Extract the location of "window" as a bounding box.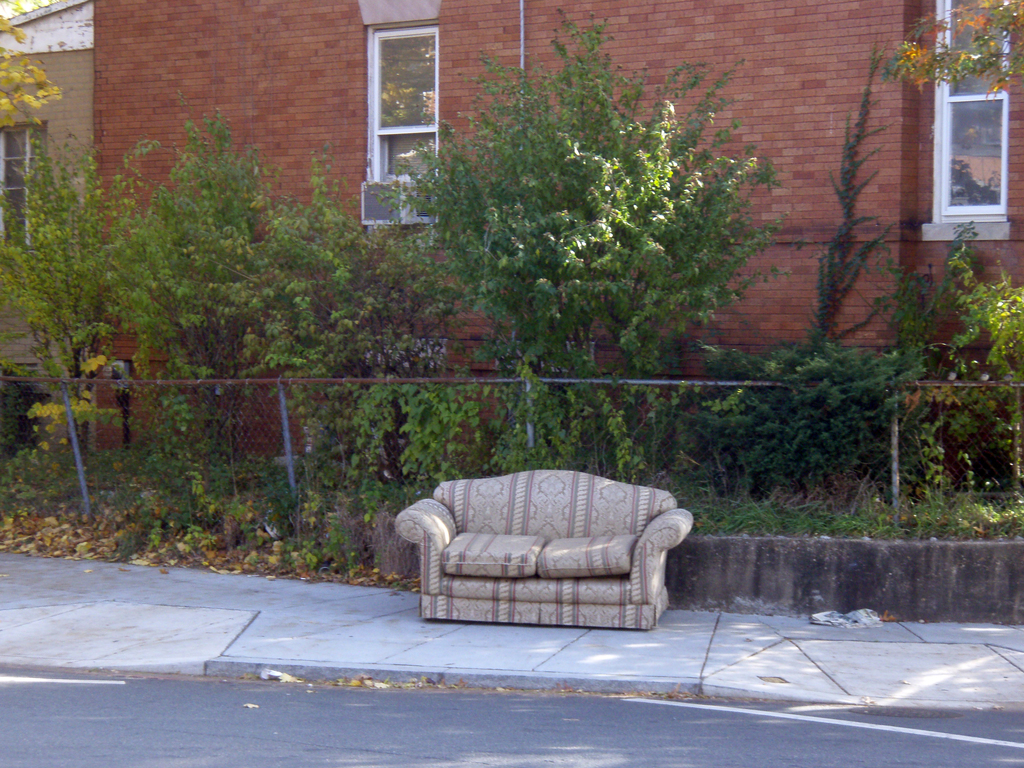
369, 19, 438, 230.
